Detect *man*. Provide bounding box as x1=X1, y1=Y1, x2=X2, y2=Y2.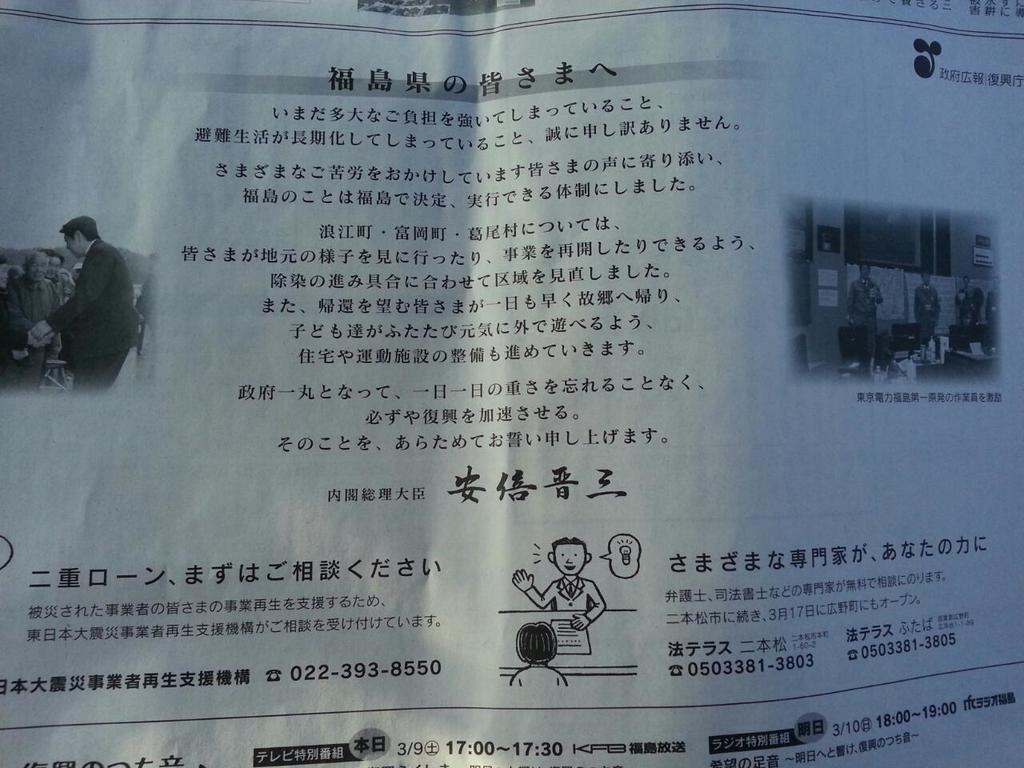
x1=14, y1=206, x2=140, y2=402.
